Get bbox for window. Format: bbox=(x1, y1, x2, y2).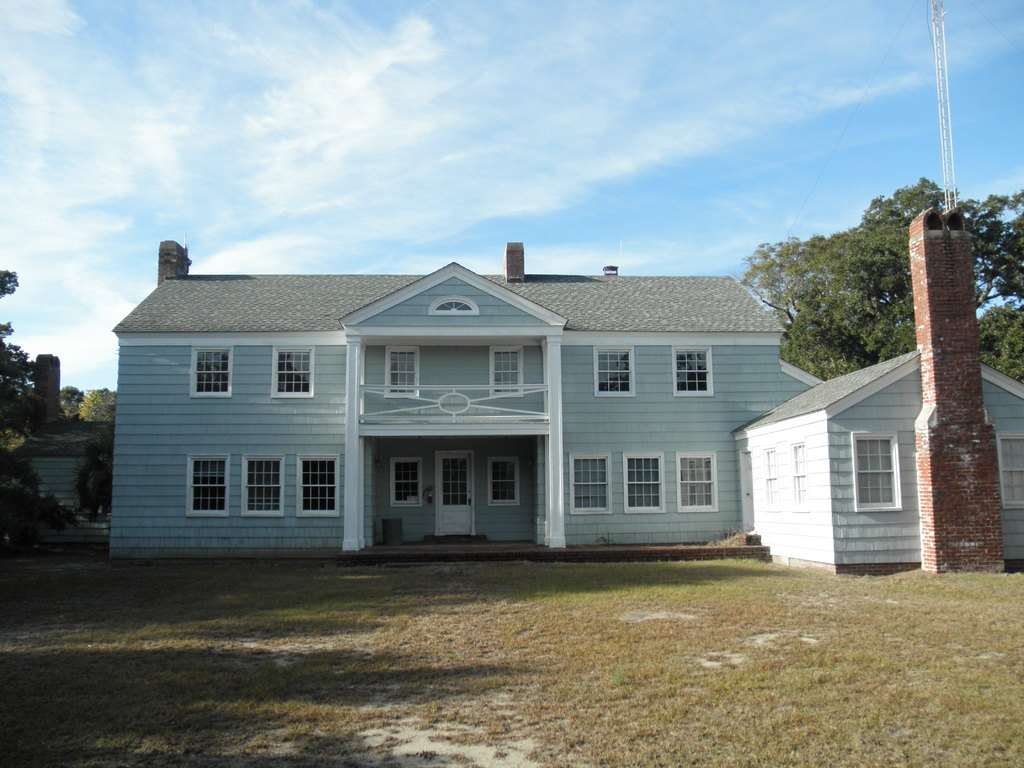
bbox=(492, 457, 520, 506).
